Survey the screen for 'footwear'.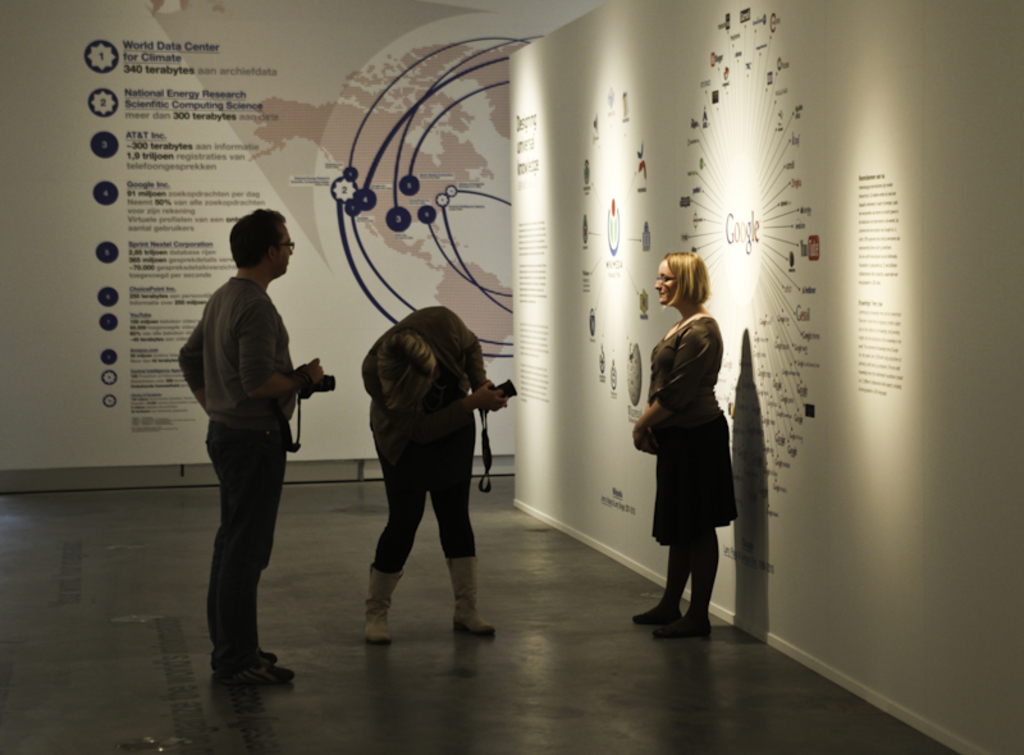
Survey found: (x1=247, y1=669, x2=300, y2=678).
